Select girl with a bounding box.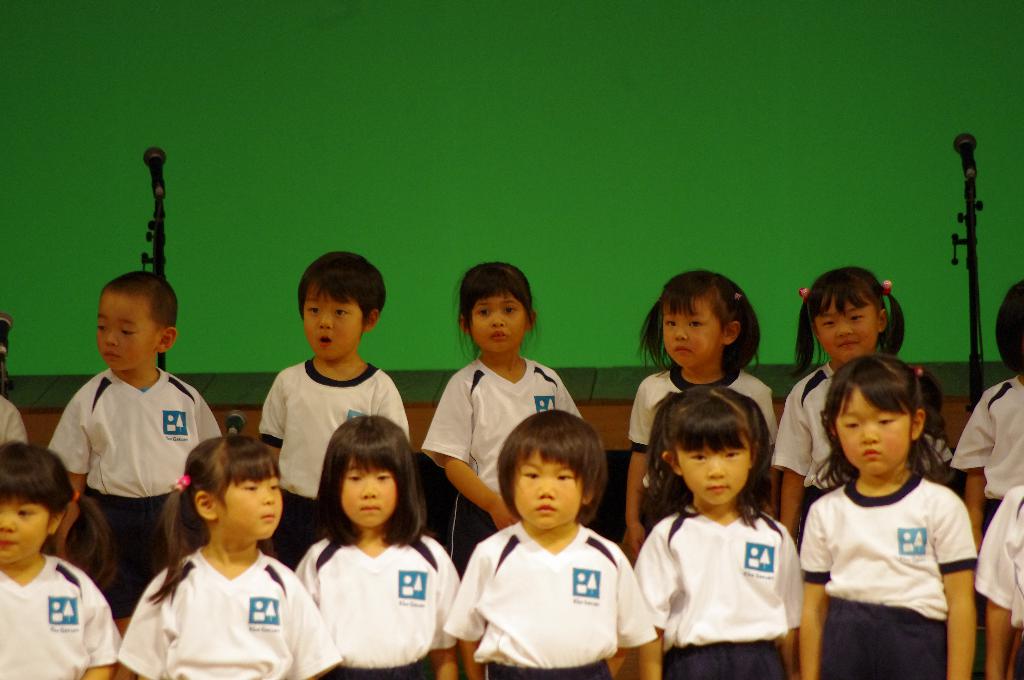
(x1=772, y1=267, x2=955, y2=553).
